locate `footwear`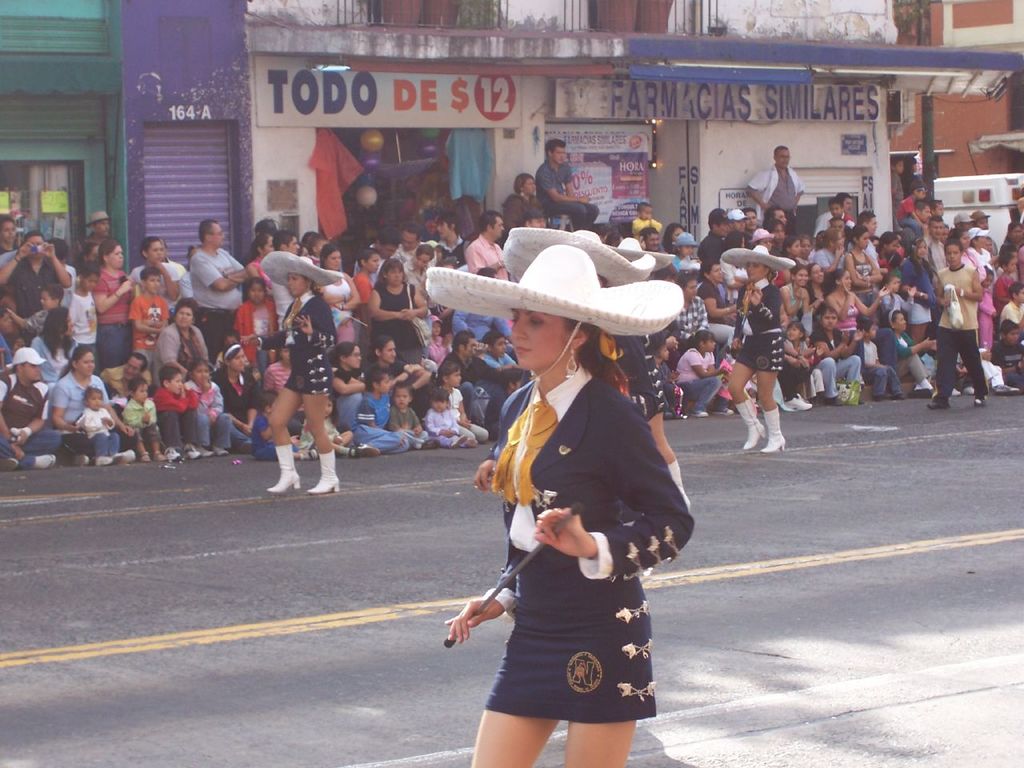
[left=154, top=446, right=162, bottom=460]
